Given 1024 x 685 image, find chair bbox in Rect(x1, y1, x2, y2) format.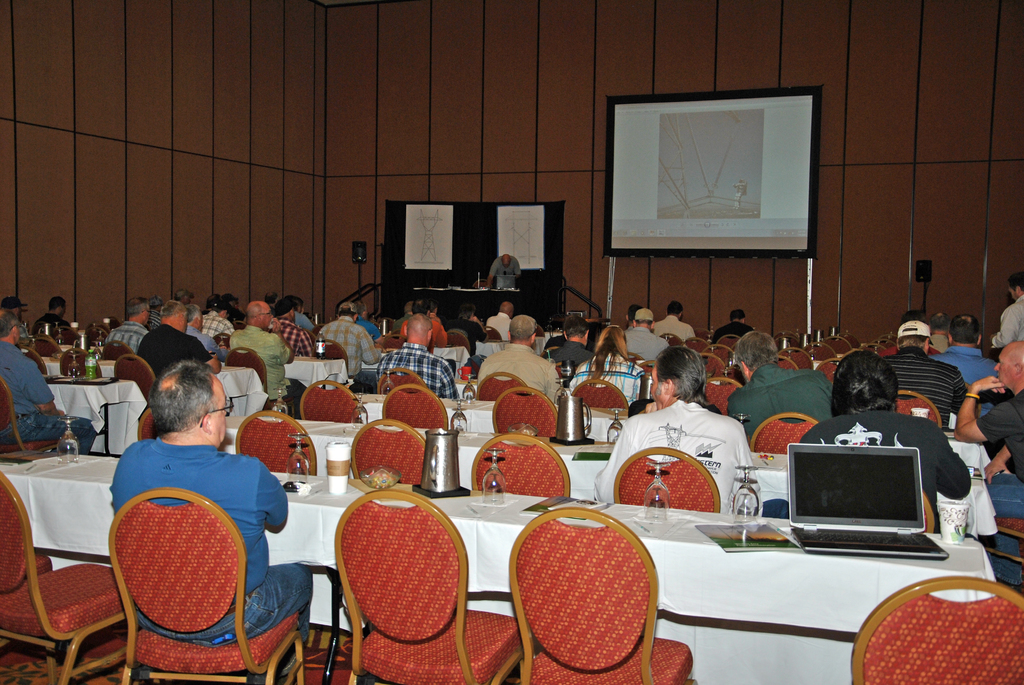
Rect(534, 324, 546, 337).
